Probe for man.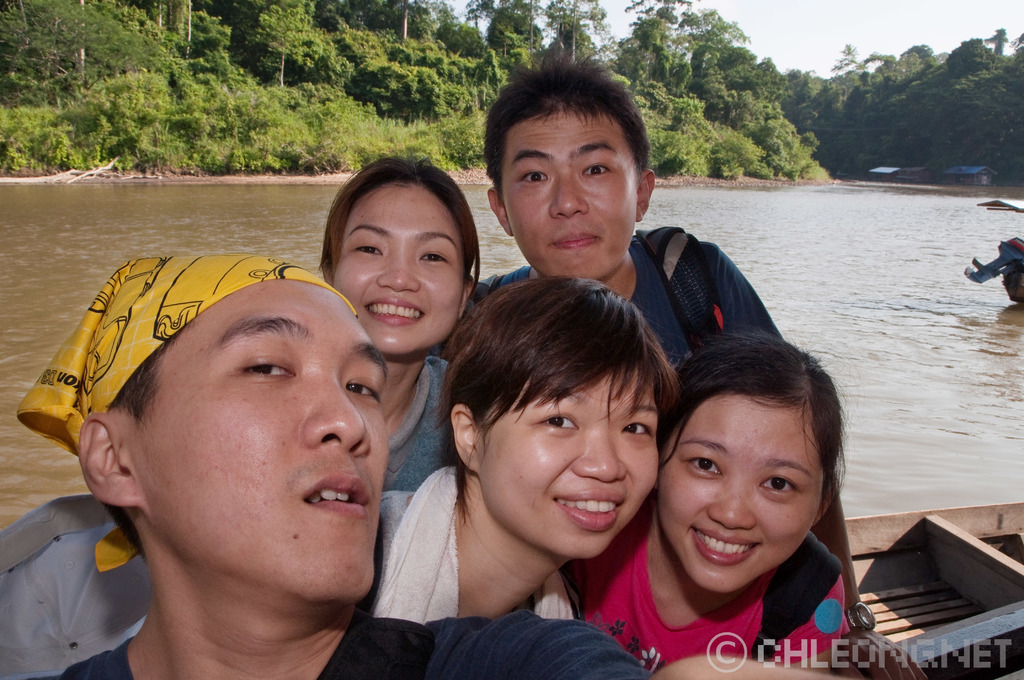
Probe result: bbox(0, 250, 655, 679).
